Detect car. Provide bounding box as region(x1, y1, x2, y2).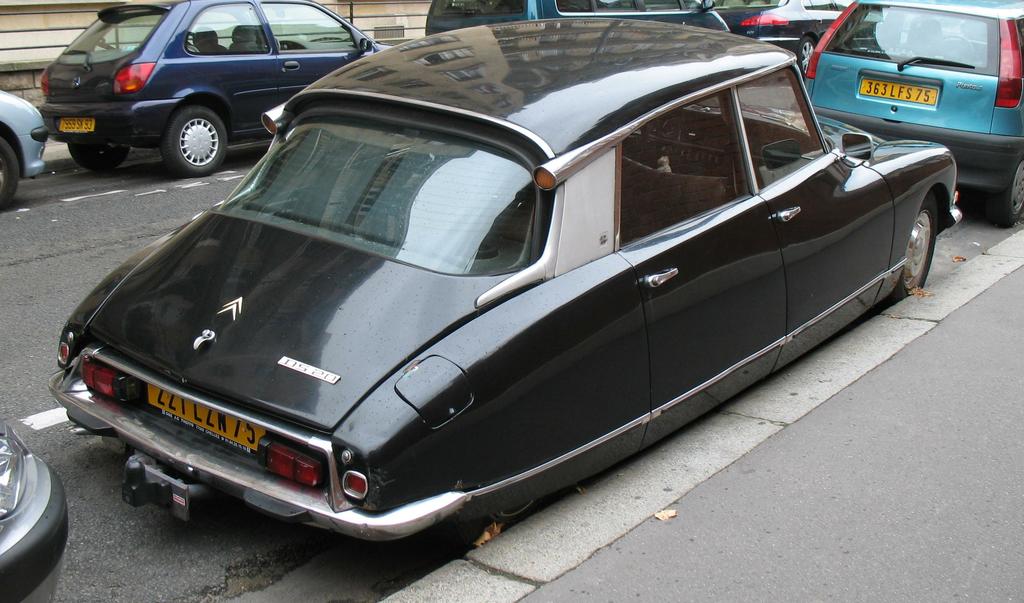
region(0, 424, 74, 602).
